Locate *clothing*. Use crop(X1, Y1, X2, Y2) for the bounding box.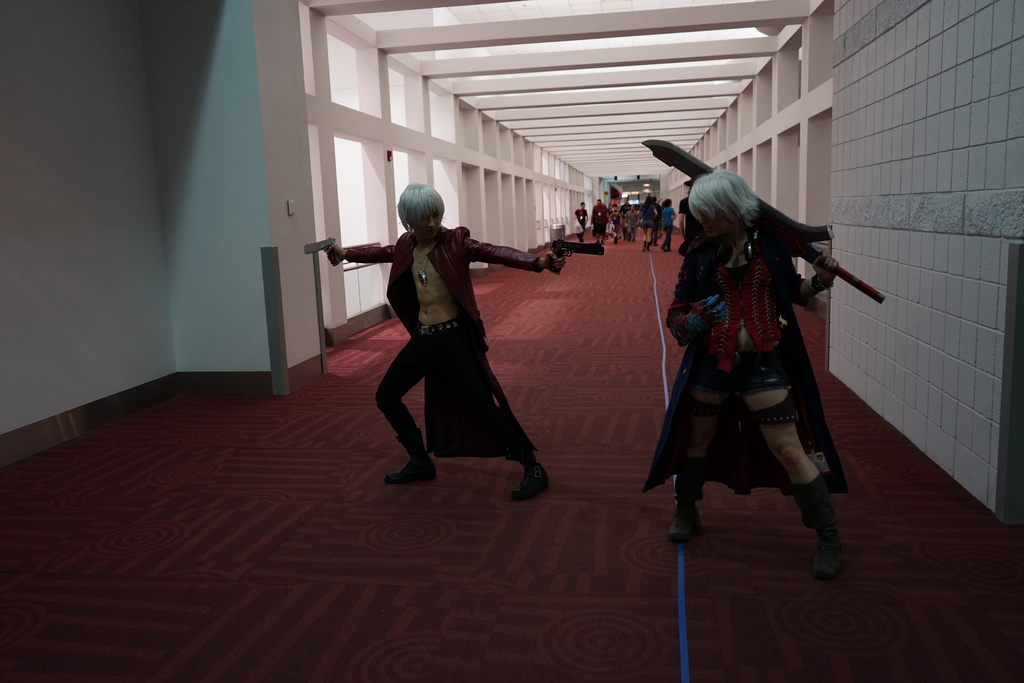
crop(640, 240, 847, 493).
